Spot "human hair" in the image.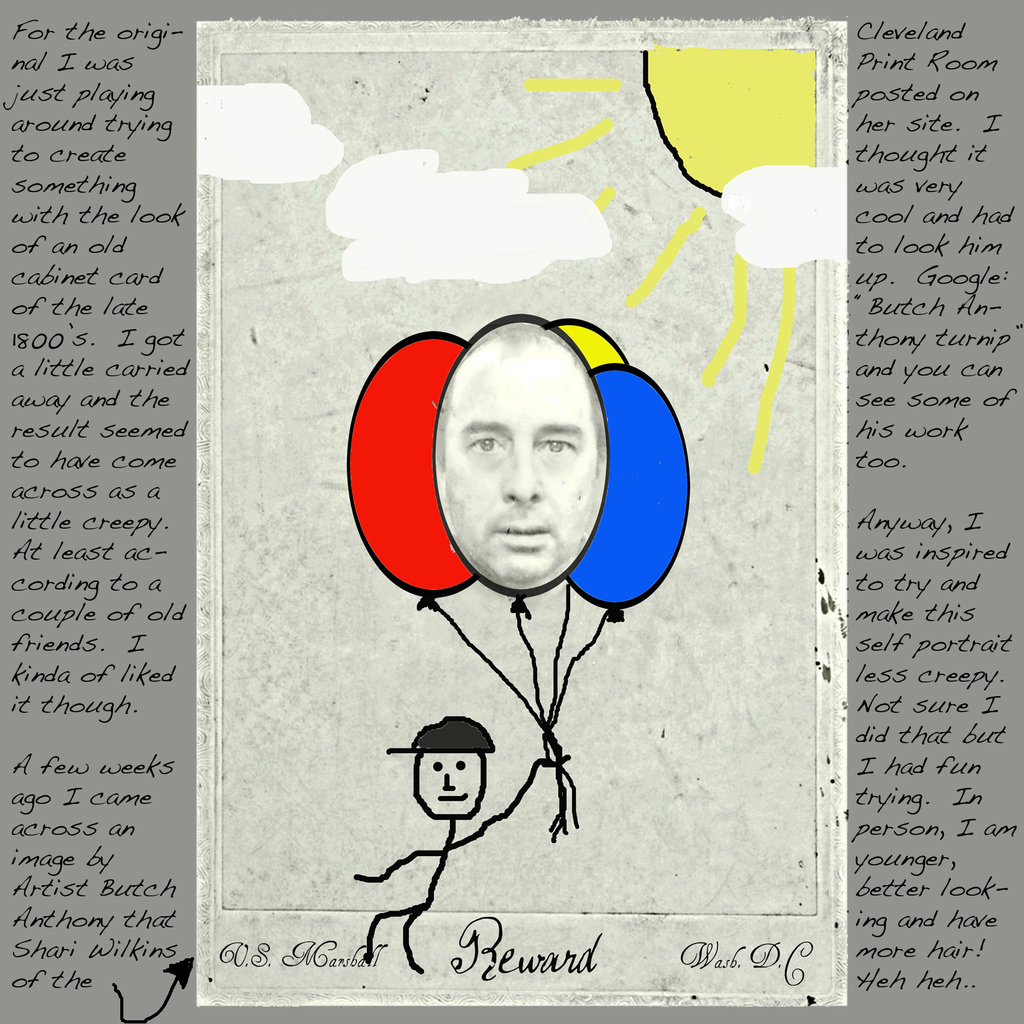
"human hair" found at [left=415, top=717, right=491, bottom=751].
